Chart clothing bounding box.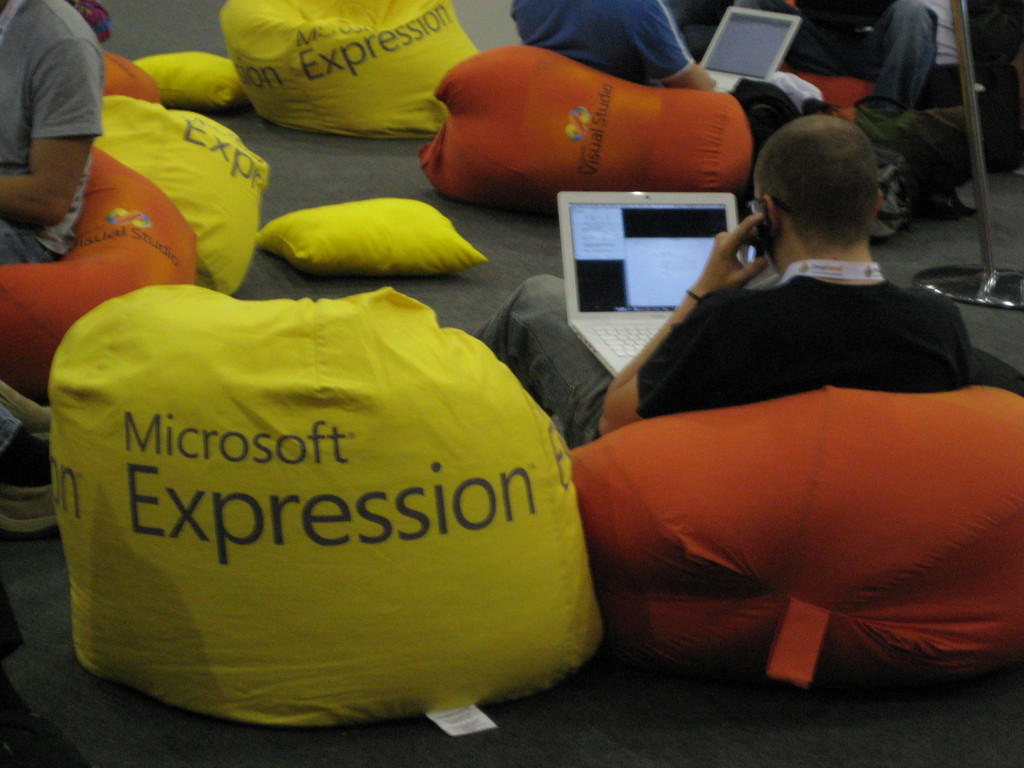
Charted: 511 0 827 99.
